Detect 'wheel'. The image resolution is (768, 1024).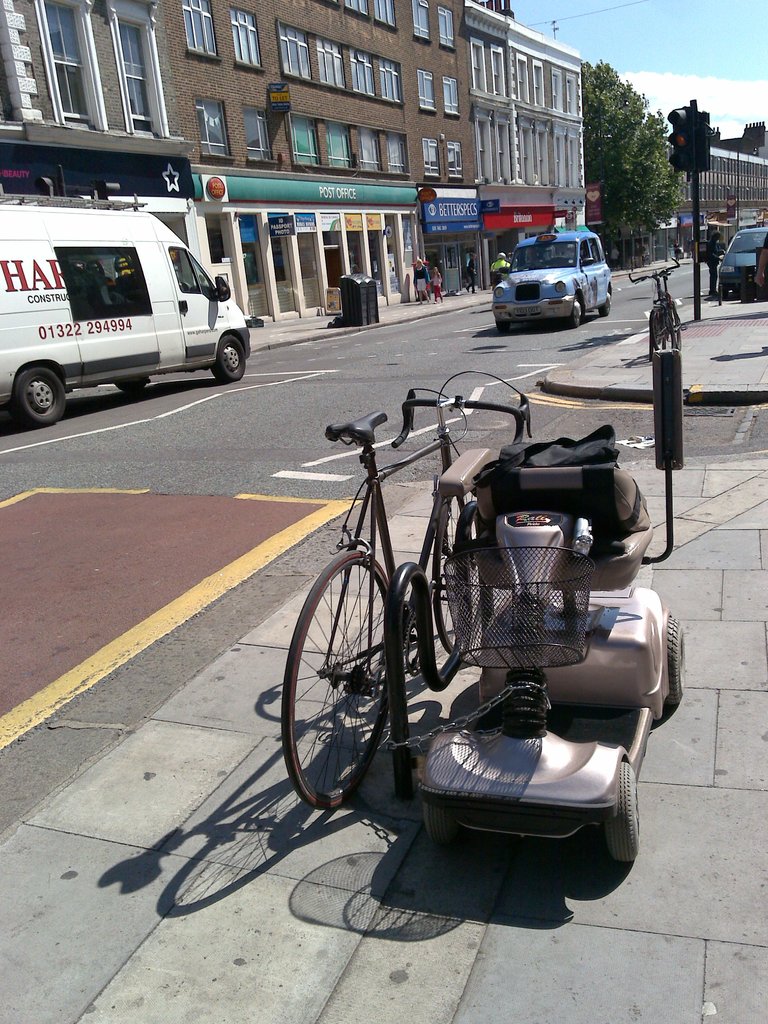
{"left": 300, "top": 541, "right": 411, "bottom": 823}.
